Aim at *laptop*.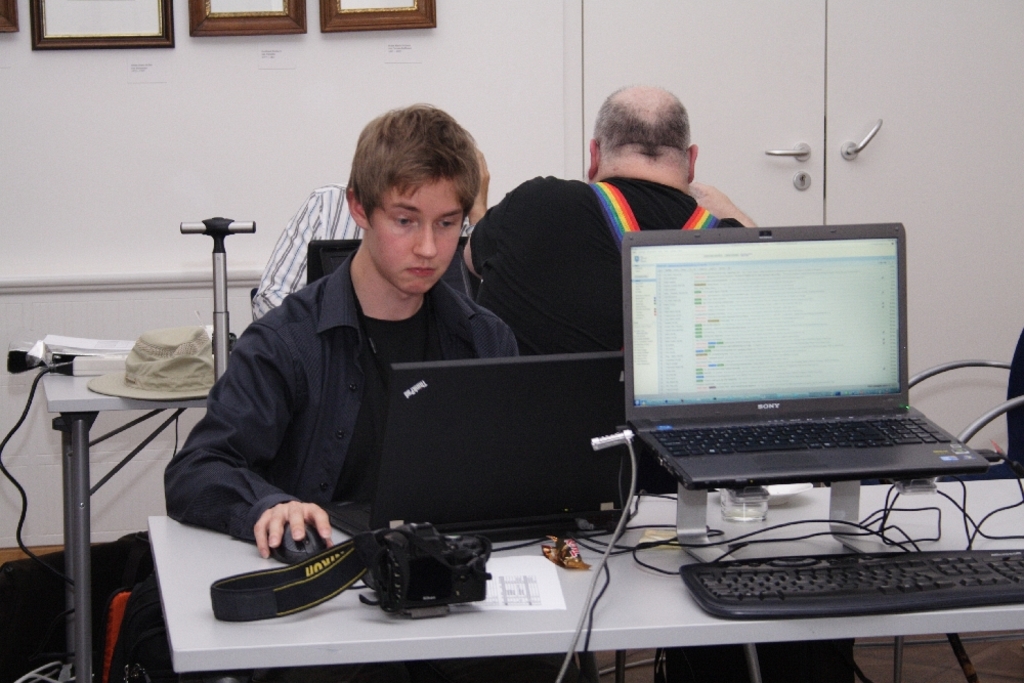
Aimed at (610,224,973,530).
